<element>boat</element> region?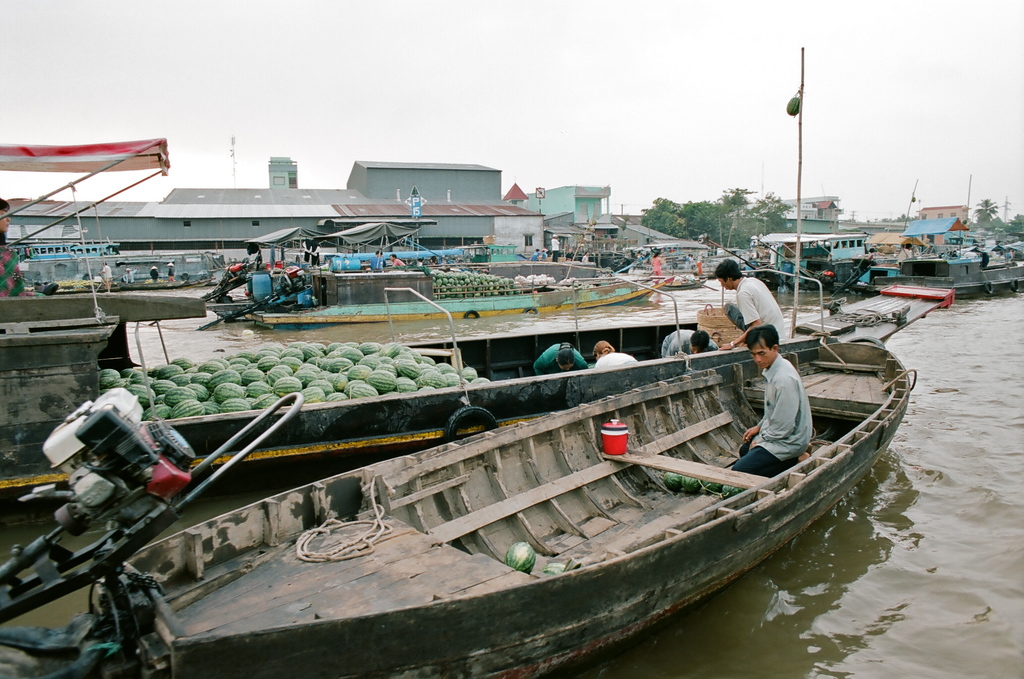
(33,274,120,296)
